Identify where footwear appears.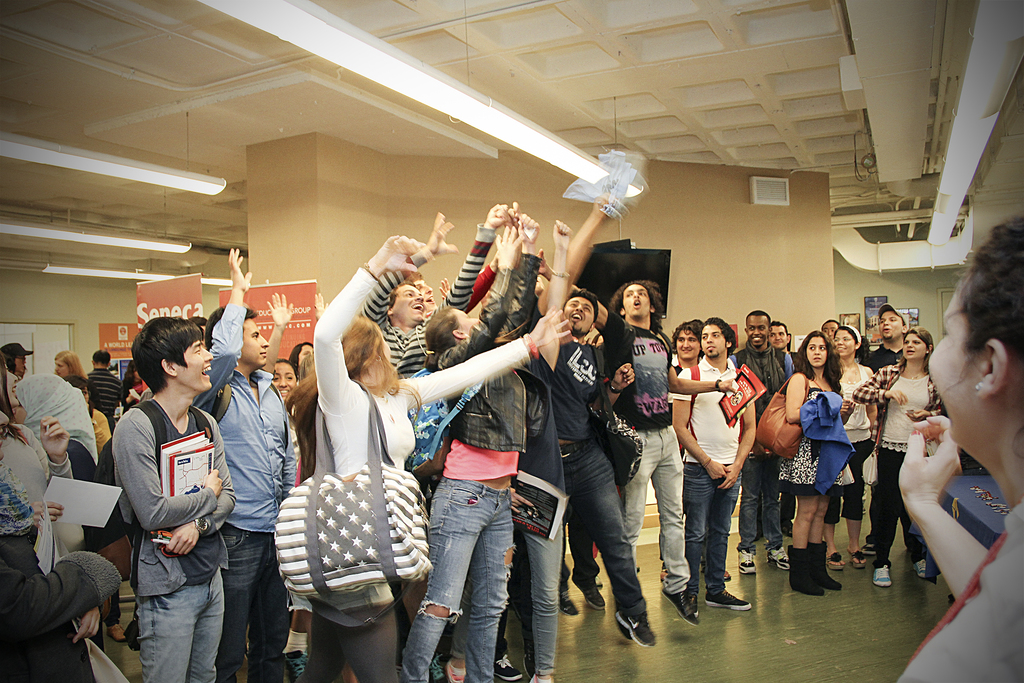
Appears at (863, 537, 876, 551).
